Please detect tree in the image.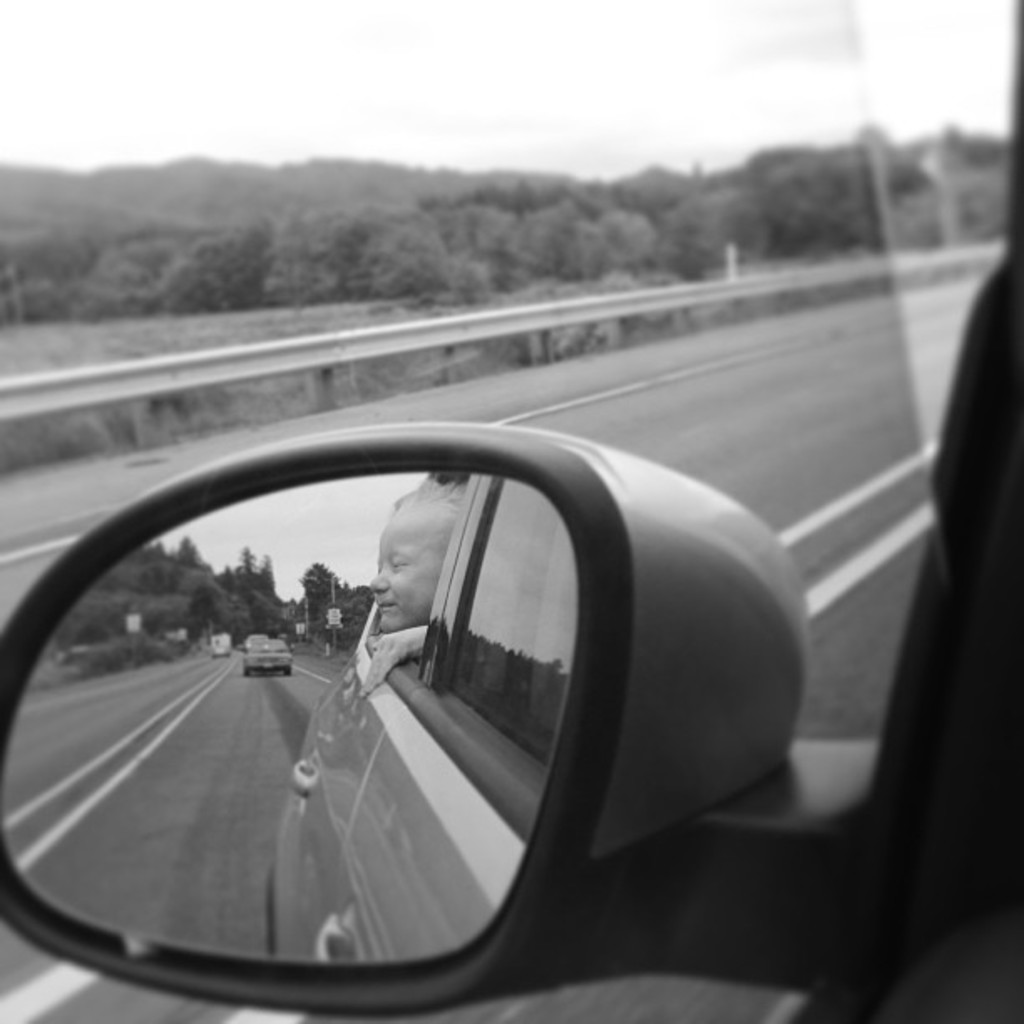
<box>264,204,366,308</box>.
